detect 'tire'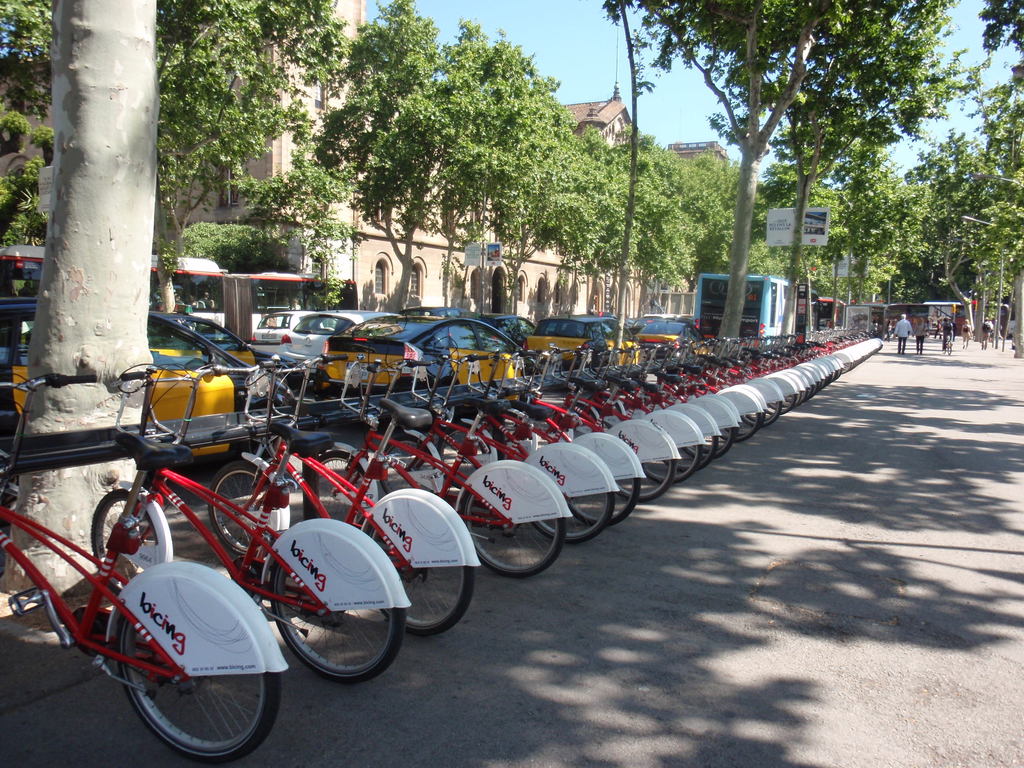
0,447,18,502
